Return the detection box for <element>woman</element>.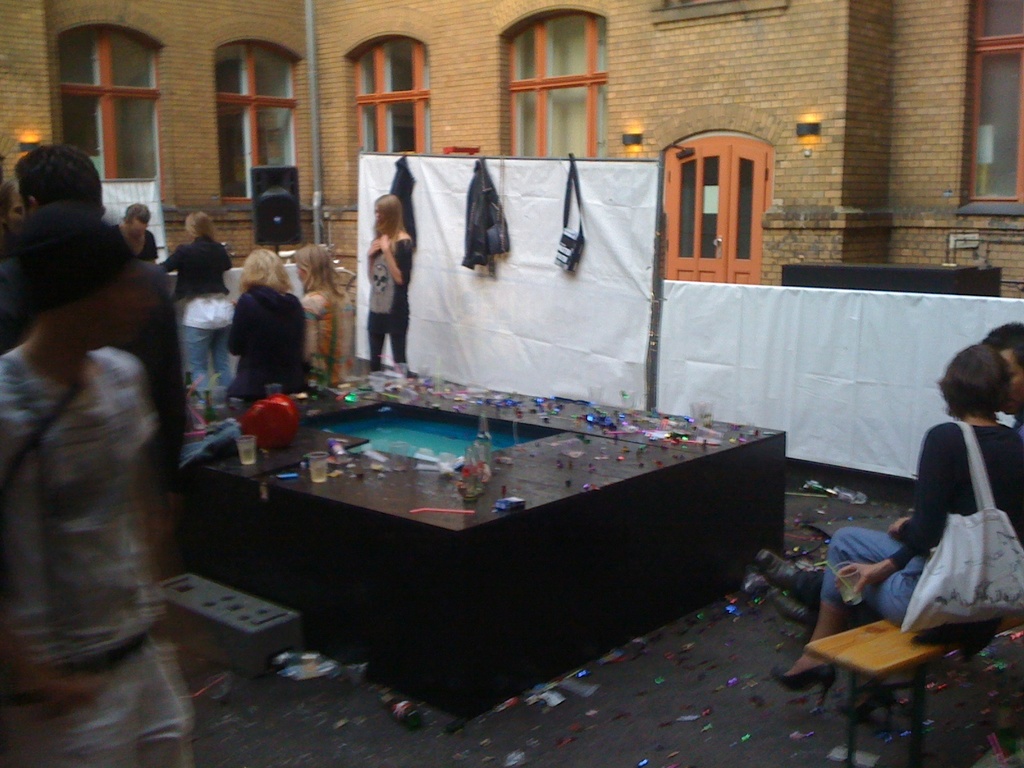
x1=300, y1=241, x2=341, y2=390.
